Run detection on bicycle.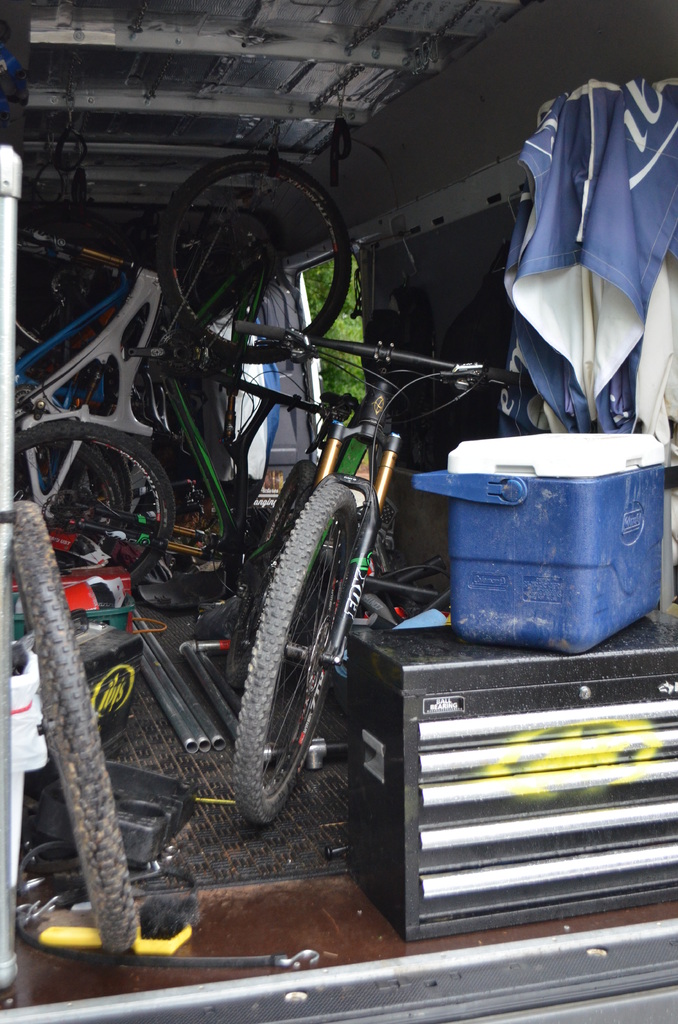
Result: x1=10 y1=376 x2=177 y2=954.
